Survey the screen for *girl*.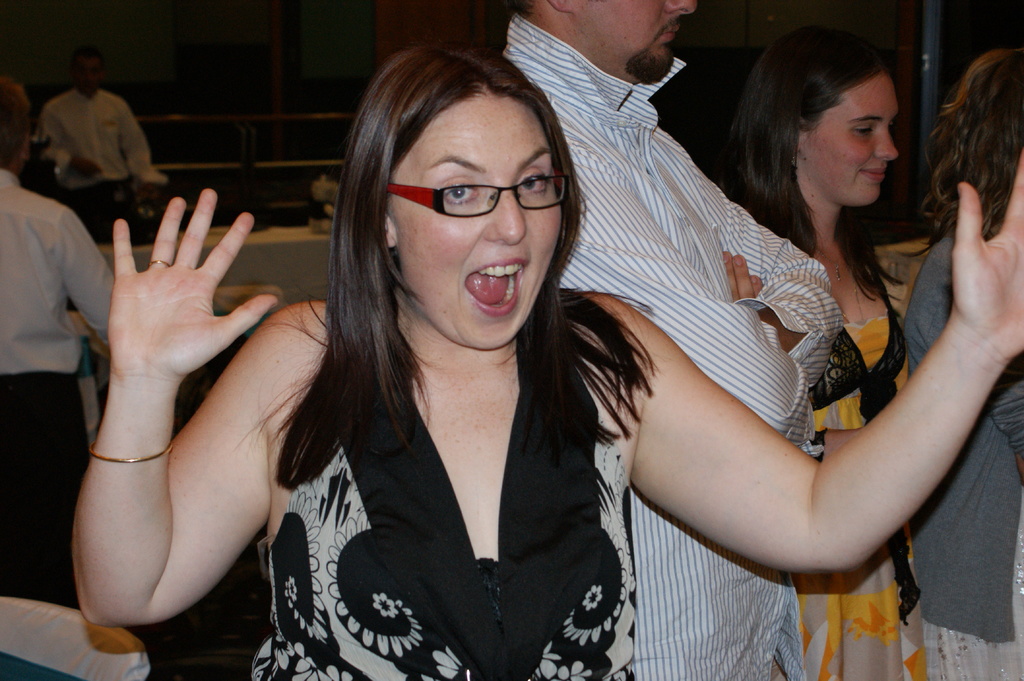
Survey found: pyautogui.locateOnScreen(902, 47, 1023, 680).
